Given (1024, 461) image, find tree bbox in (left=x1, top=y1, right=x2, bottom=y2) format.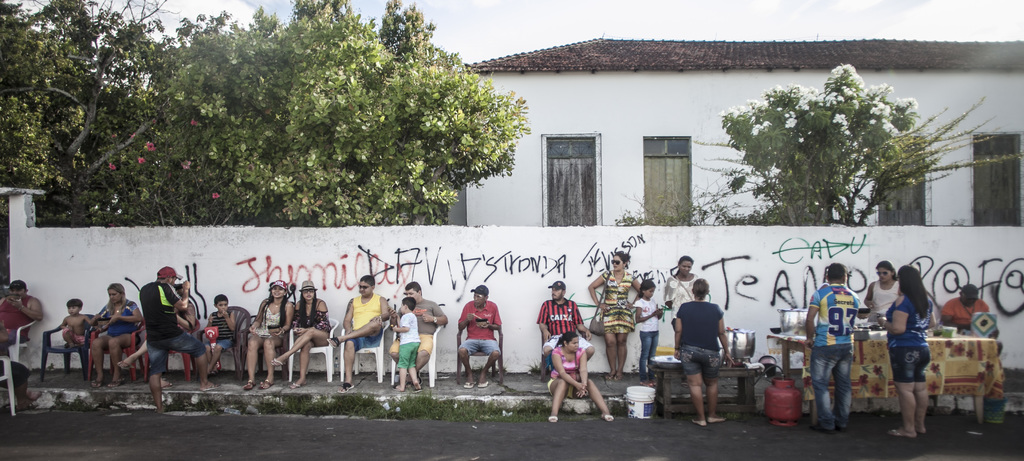
(left=683, top=85, right=1019, bottom=230).
